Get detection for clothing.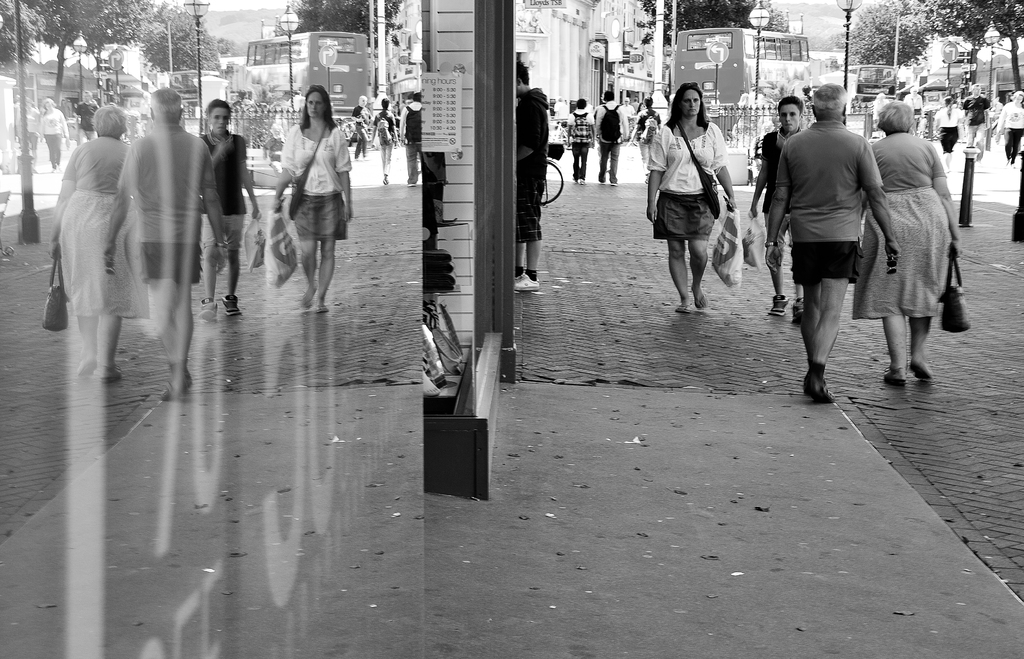
Detection: pyautogui.locateOnScreen(876, 93, 971, 368).
